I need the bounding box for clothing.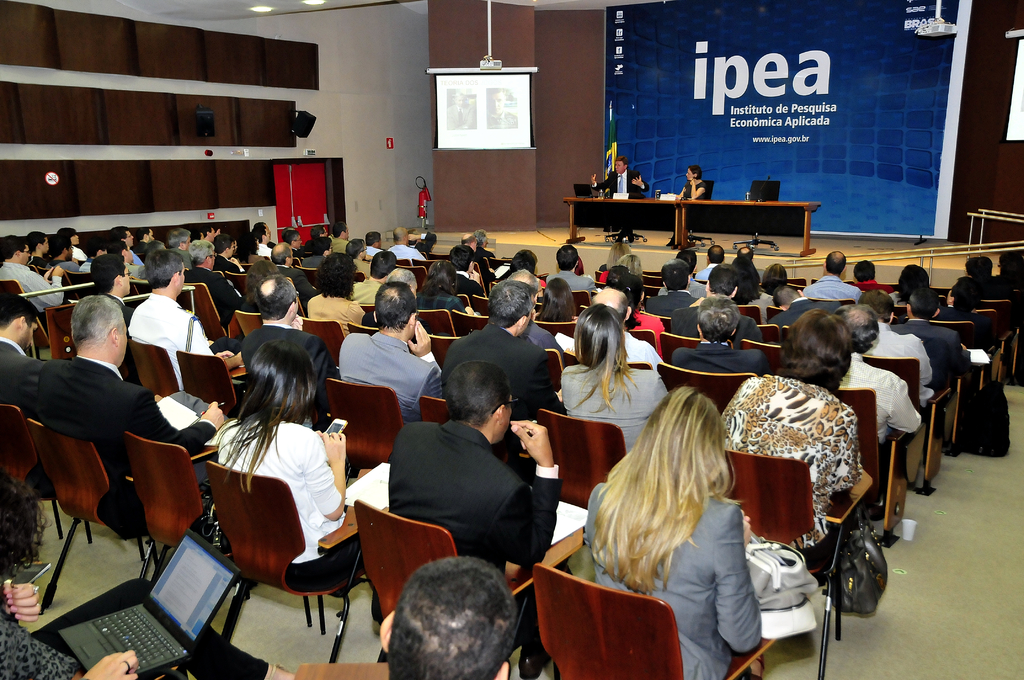
Here it is: bbox=[433, 320, 560, 419].
